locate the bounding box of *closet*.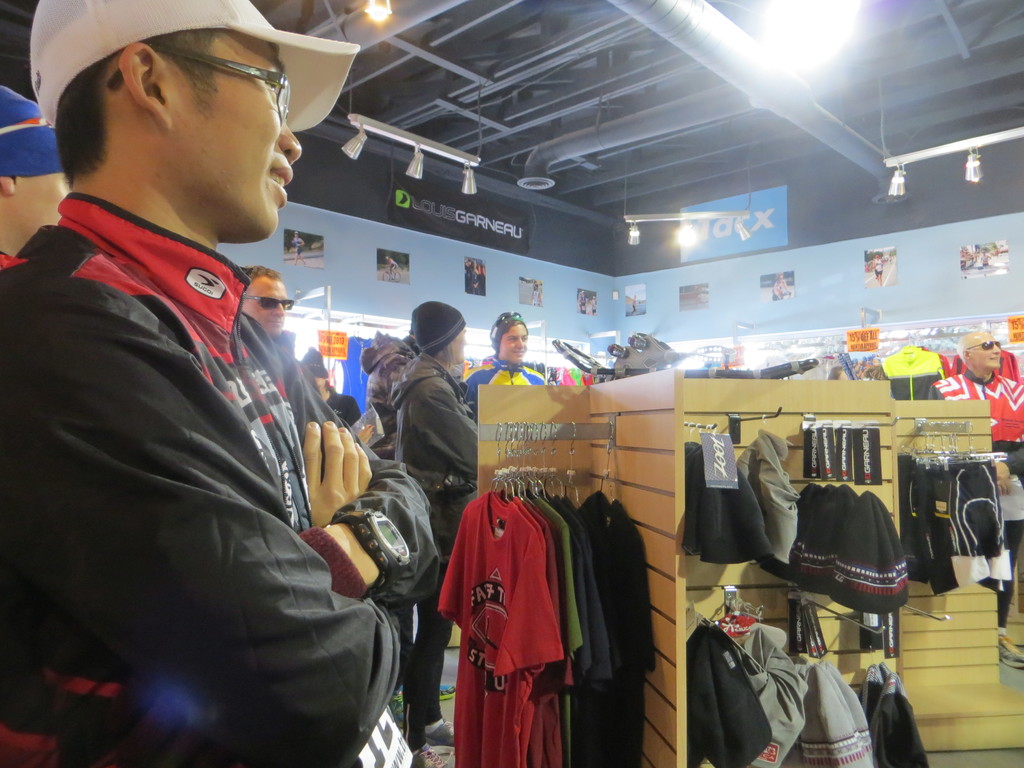
Bounding box: 899,449,1011,596.
